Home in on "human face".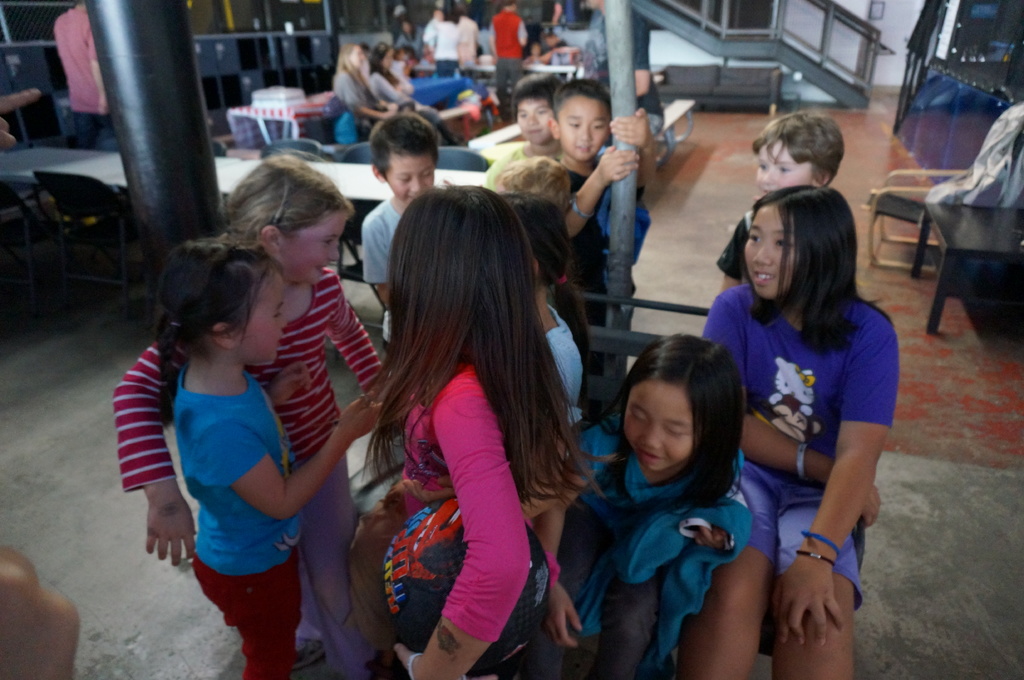
Homed in at 383,158,433,205.
